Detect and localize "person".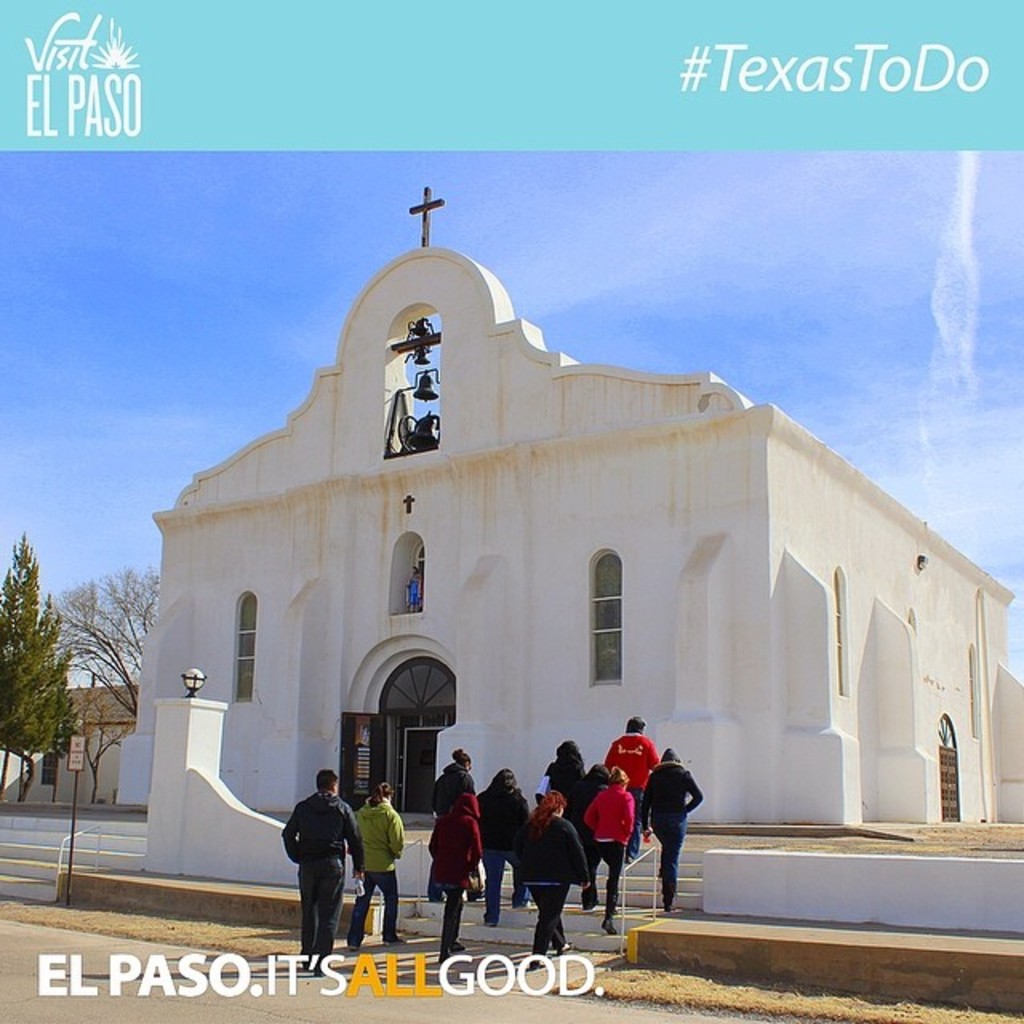
Localized at 349:782:405:946.
